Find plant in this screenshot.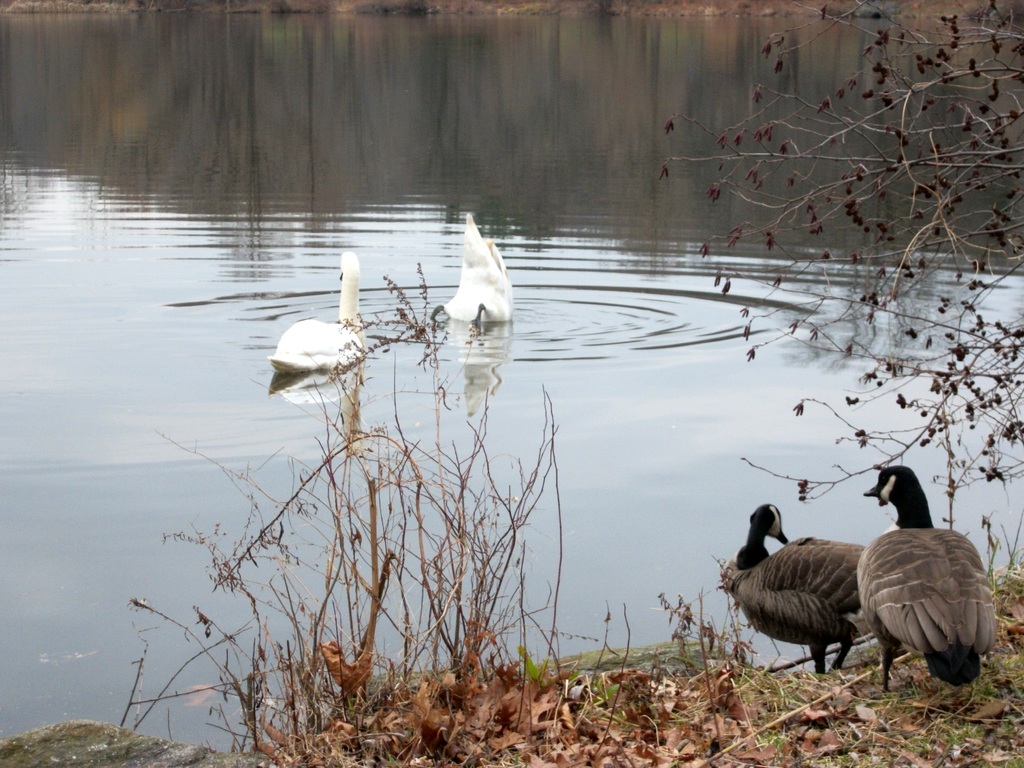
The bounding box for plant is box(641, 0, 1023, 648).
